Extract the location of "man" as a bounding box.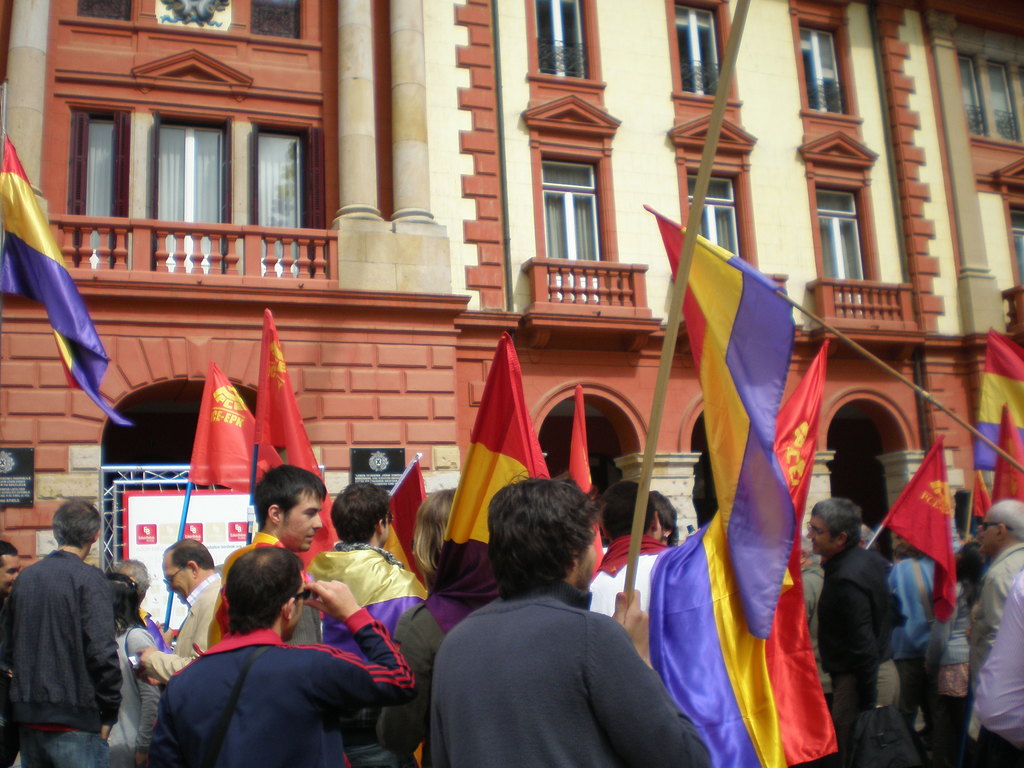
[x1=651, y1=488, x2=680, y2=548].
